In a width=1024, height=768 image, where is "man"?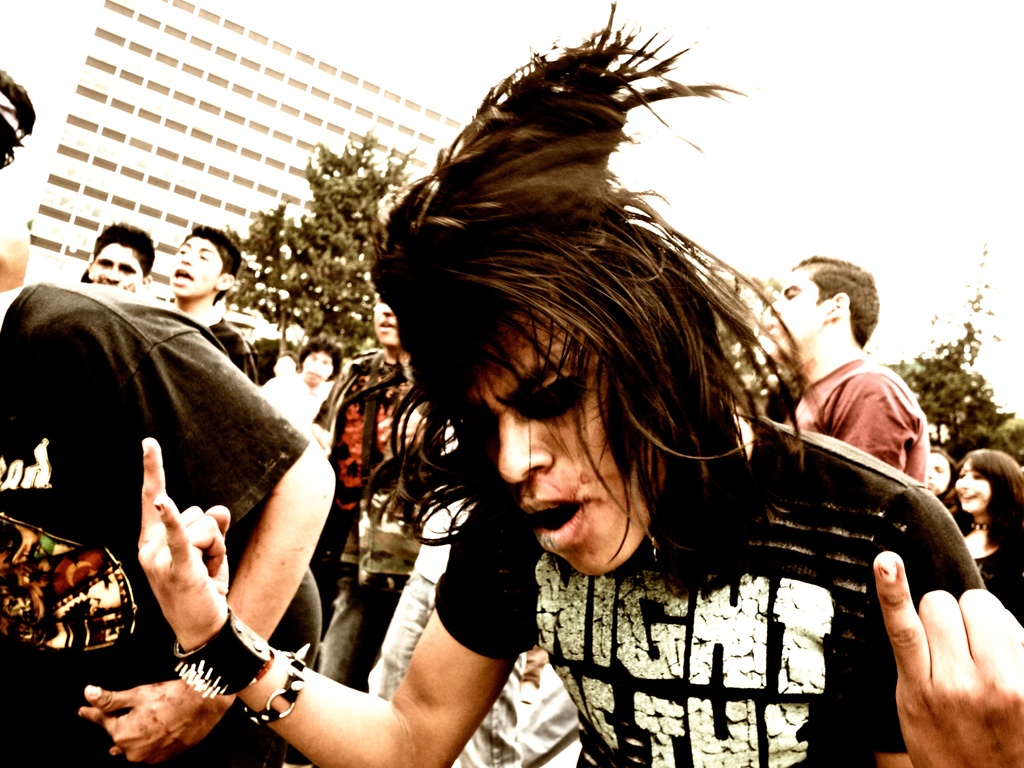
box=[314, 280, 458, 691].
